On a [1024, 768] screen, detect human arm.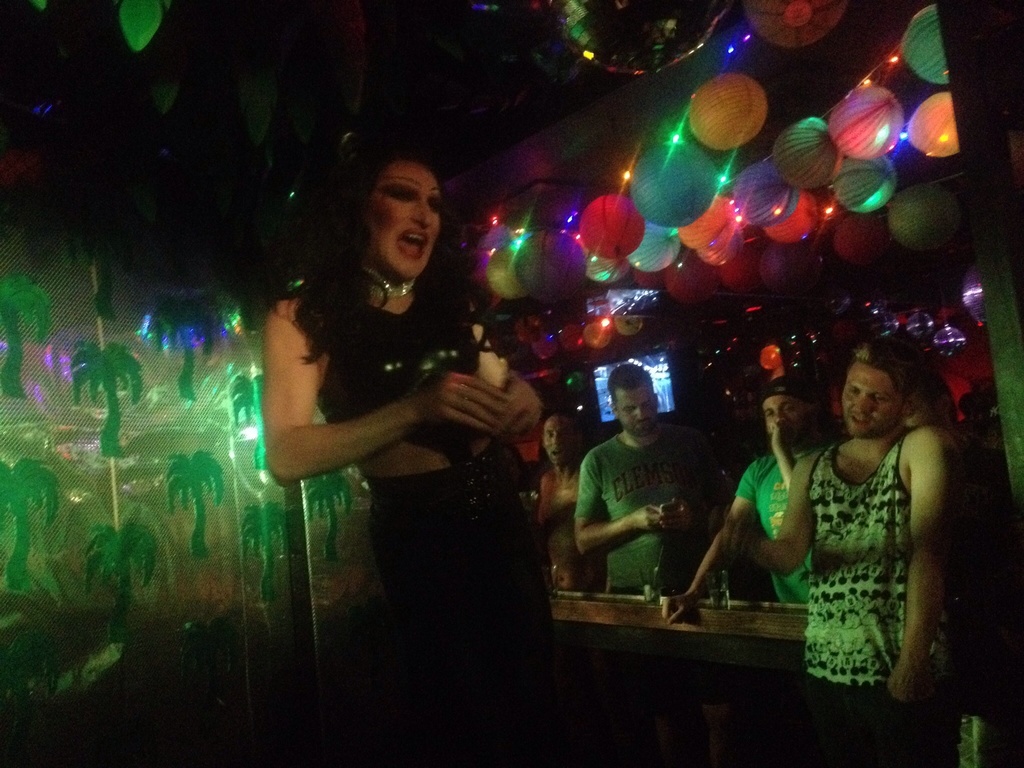
l=474, t=378, r=547, b=451.
